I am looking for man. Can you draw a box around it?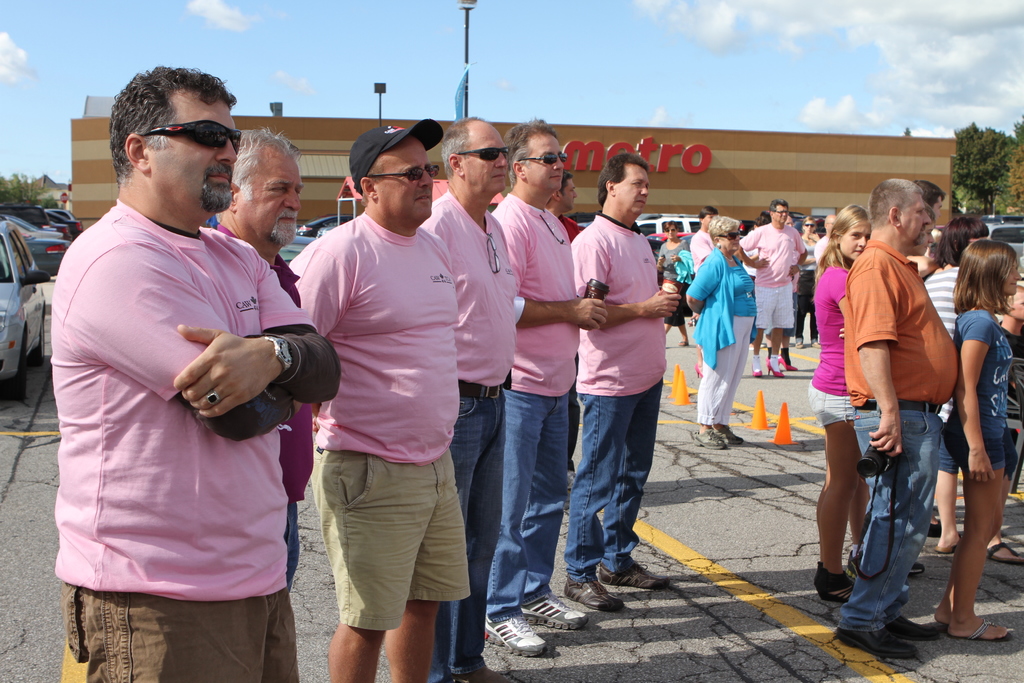
Sure, the bounding box is 416/111/521/682.
